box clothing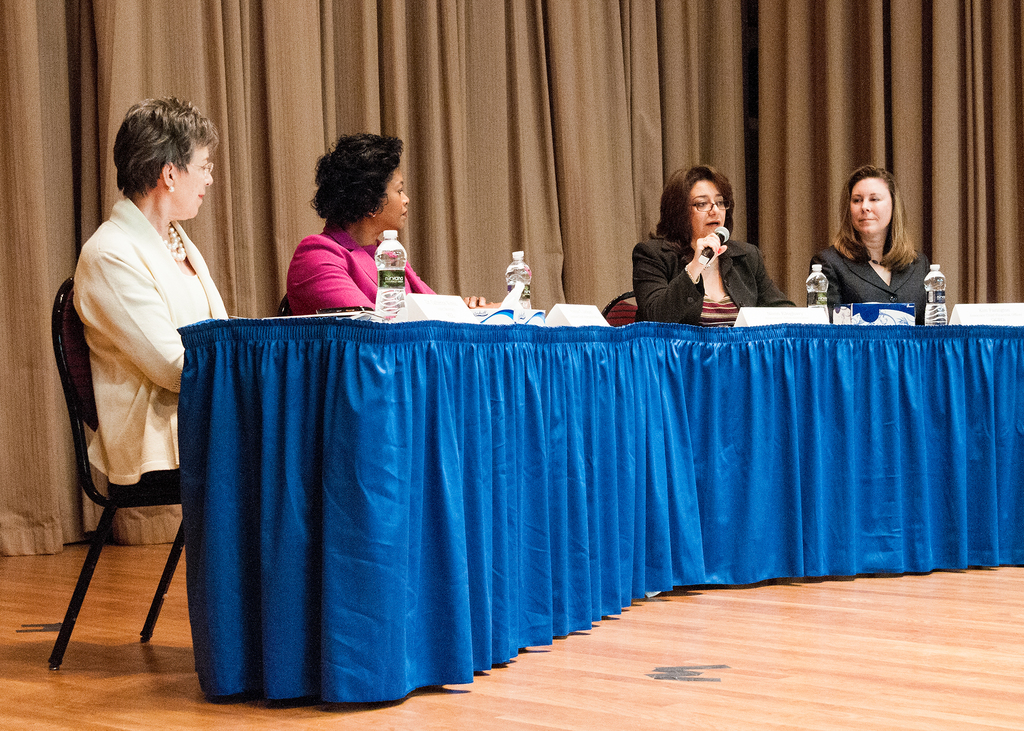
88, 195, 226, 502
